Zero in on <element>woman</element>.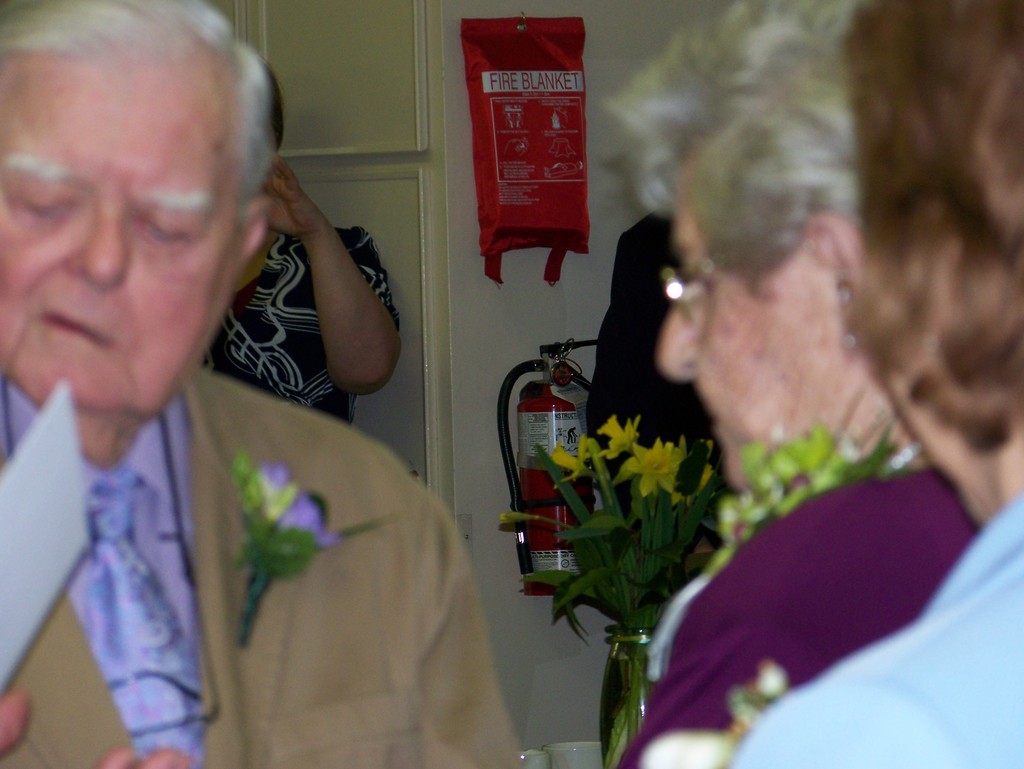
Zeroed in: x1=201, y1=65, x2=402, y2=425.
